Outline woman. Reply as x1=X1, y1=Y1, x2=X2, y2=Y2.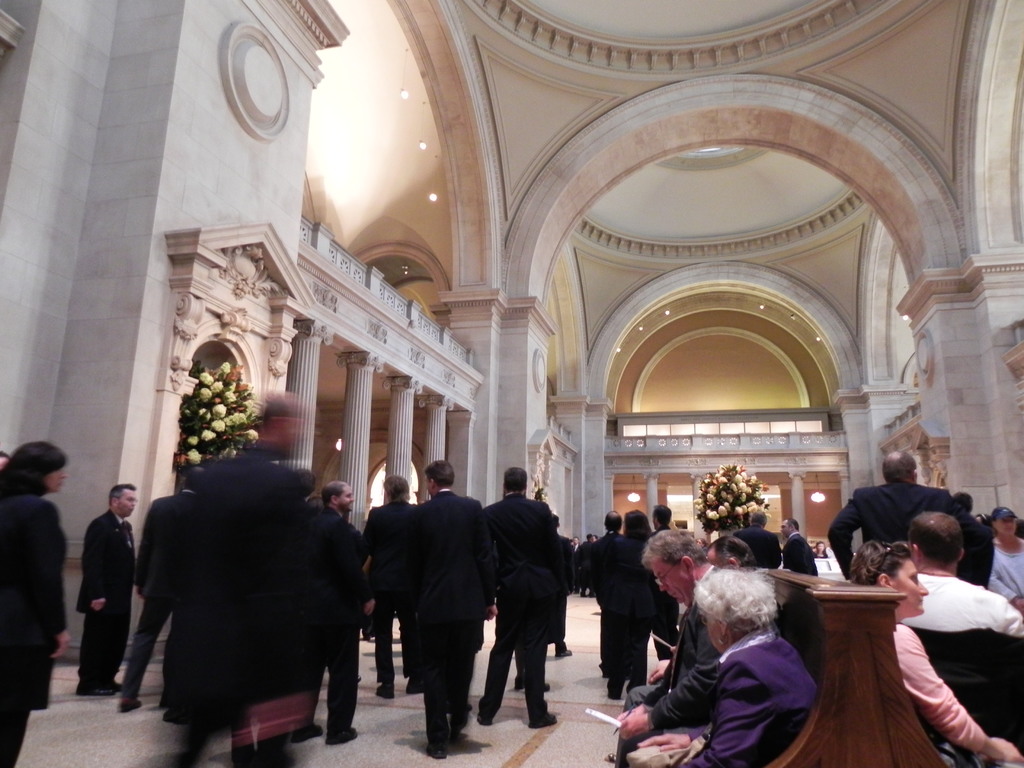
x1=991, y1=499, x2=1023, y2=617.
